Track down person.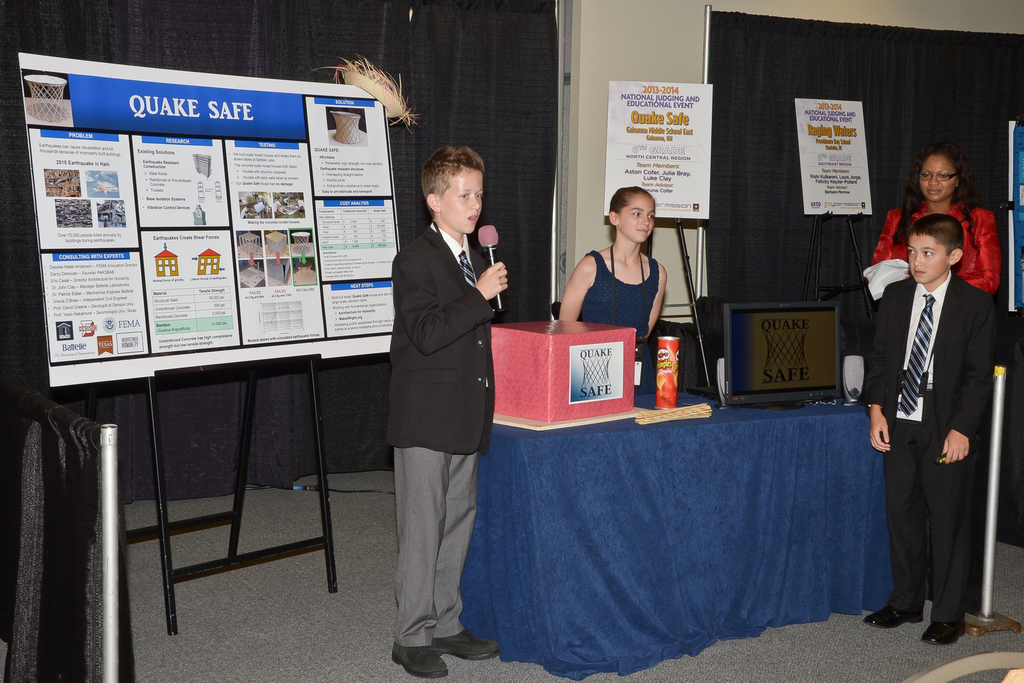
Tracked to [x1=386, y1=148, x2=509, y2=680].
